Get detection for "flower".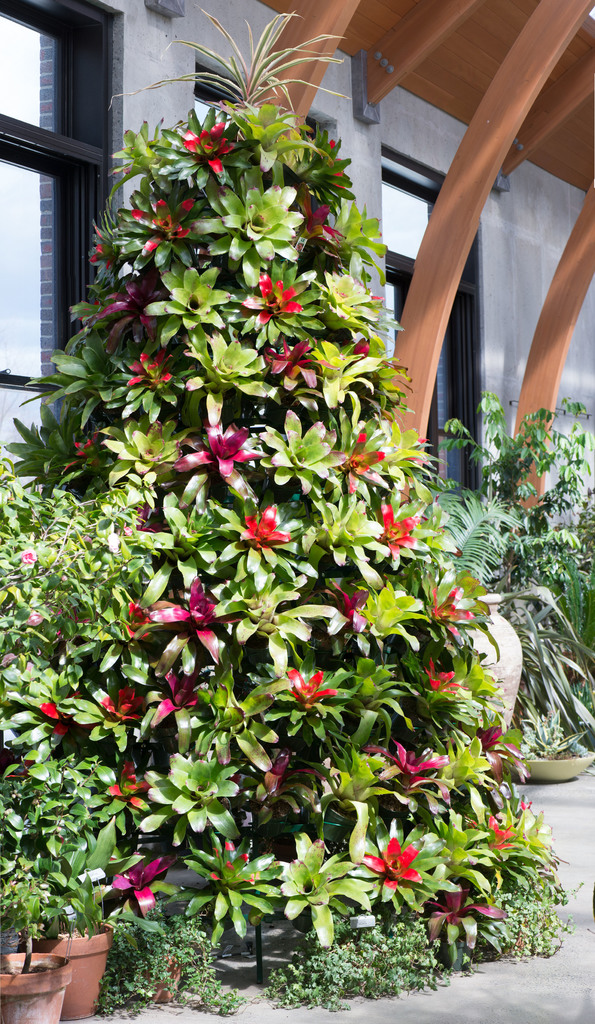
Detection: pyautogui.locateOnScreen(128, 199, 198, 257).
